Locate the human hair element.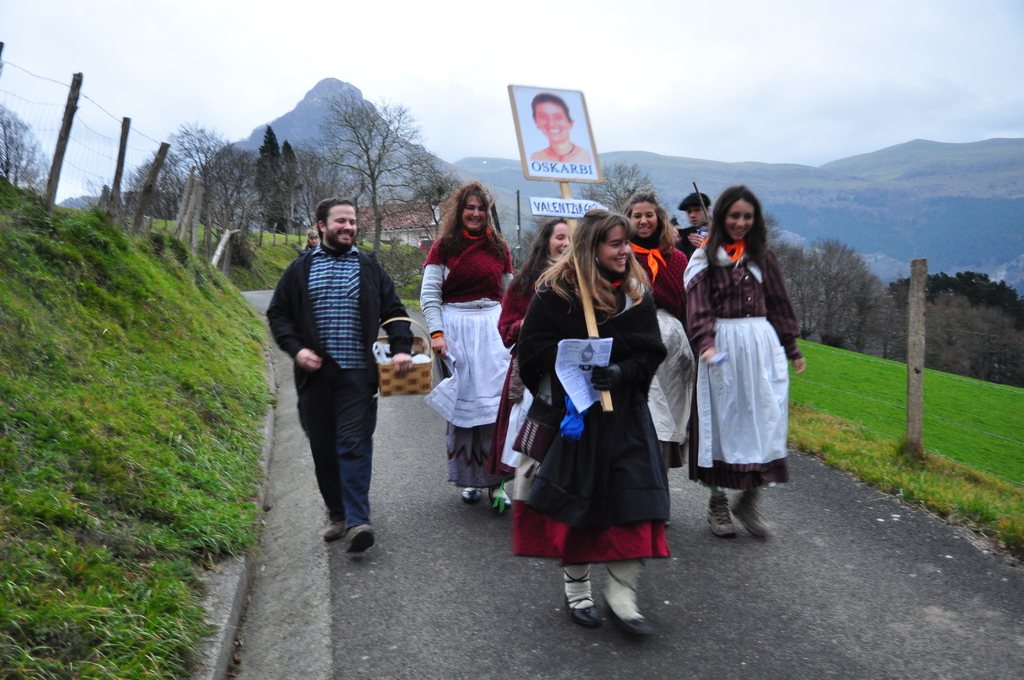
Element bbox: {"left": 439, "top": 180, "right": 500, "bottom": 250}.
